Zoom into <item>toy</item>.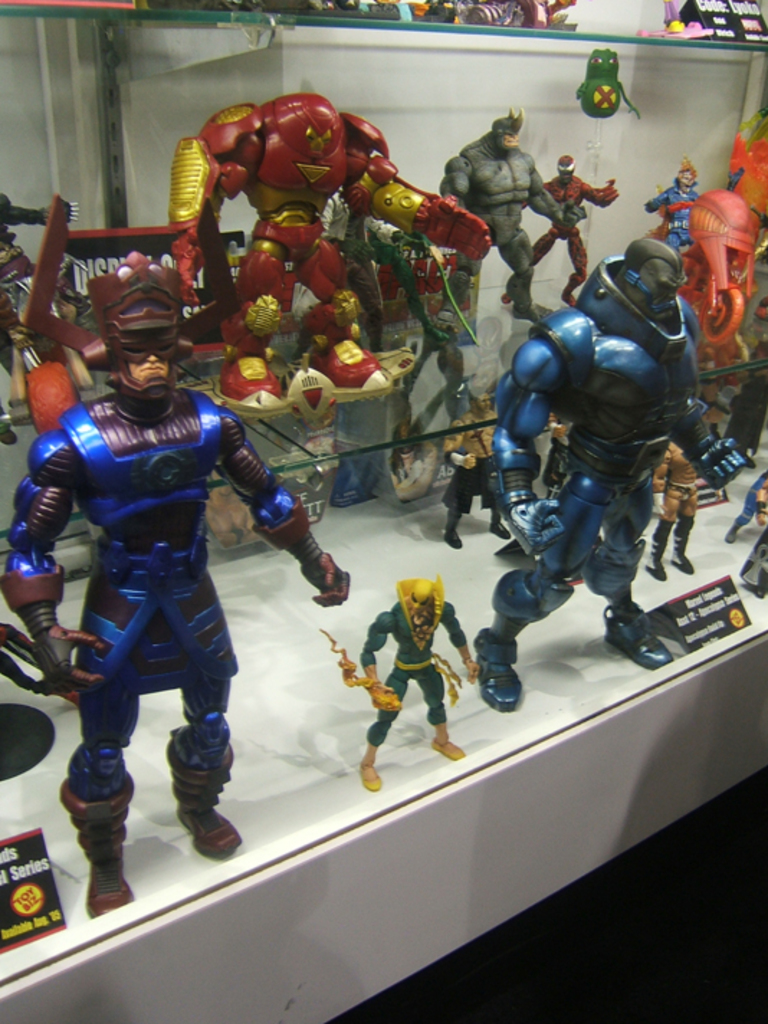
Zoom target: l=427, t=99, r=581, b=328.
